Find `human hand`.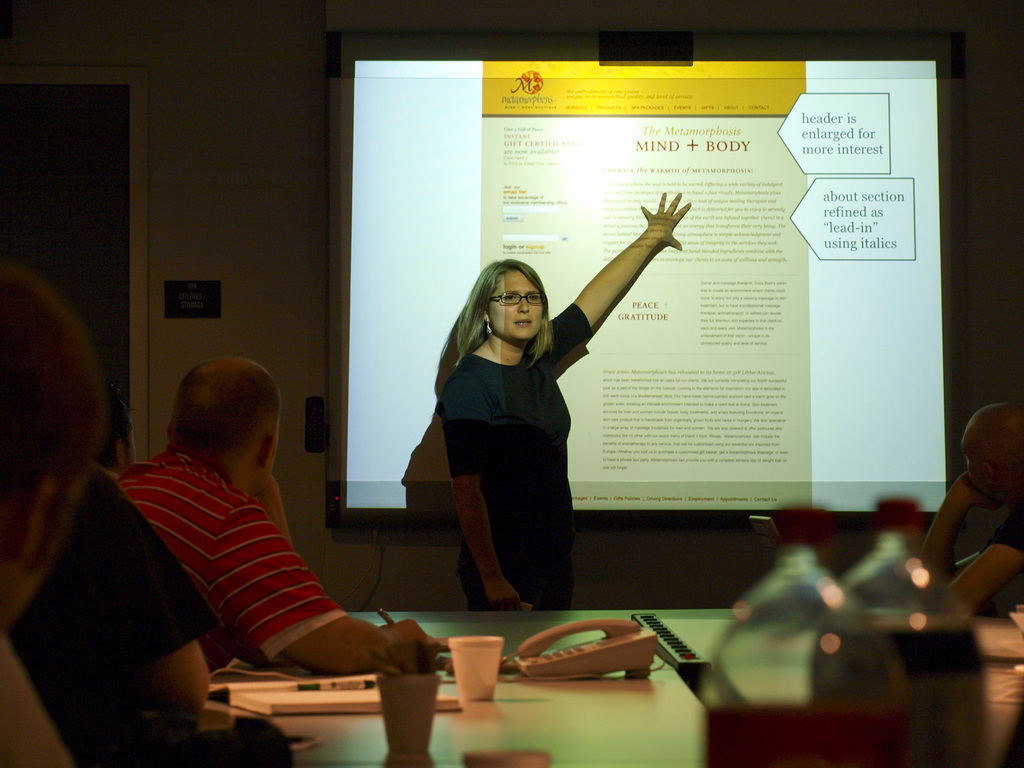
{"x1": 956, "y1": 469, "x2": 1002, "y2": 511}.
